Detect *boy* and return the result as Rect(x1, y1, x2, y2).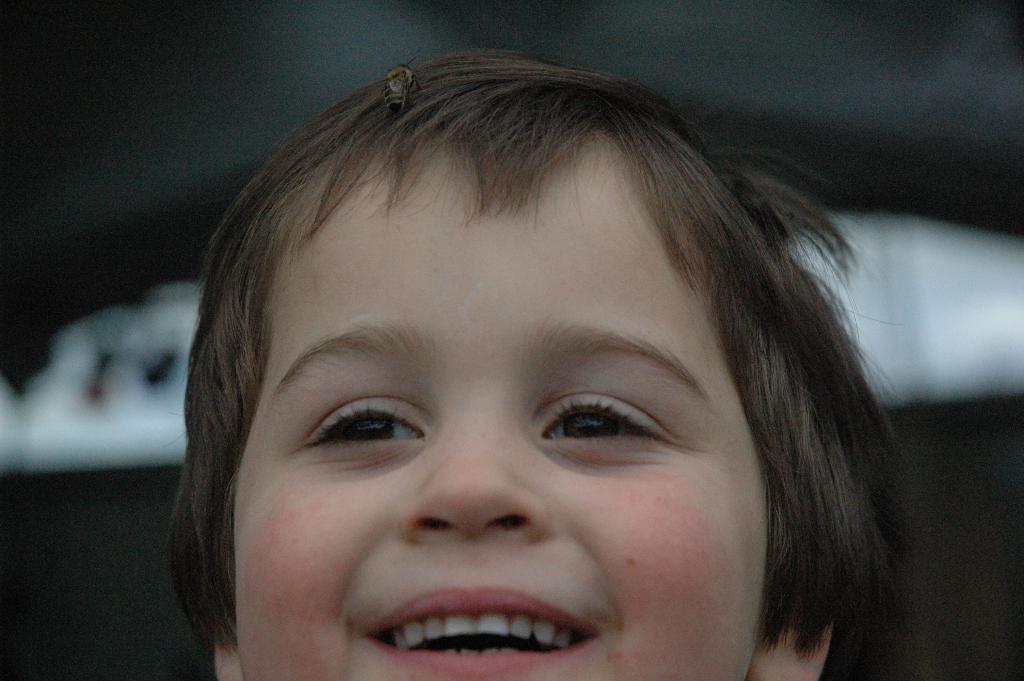
Rect(129, 40, 915, 680).
